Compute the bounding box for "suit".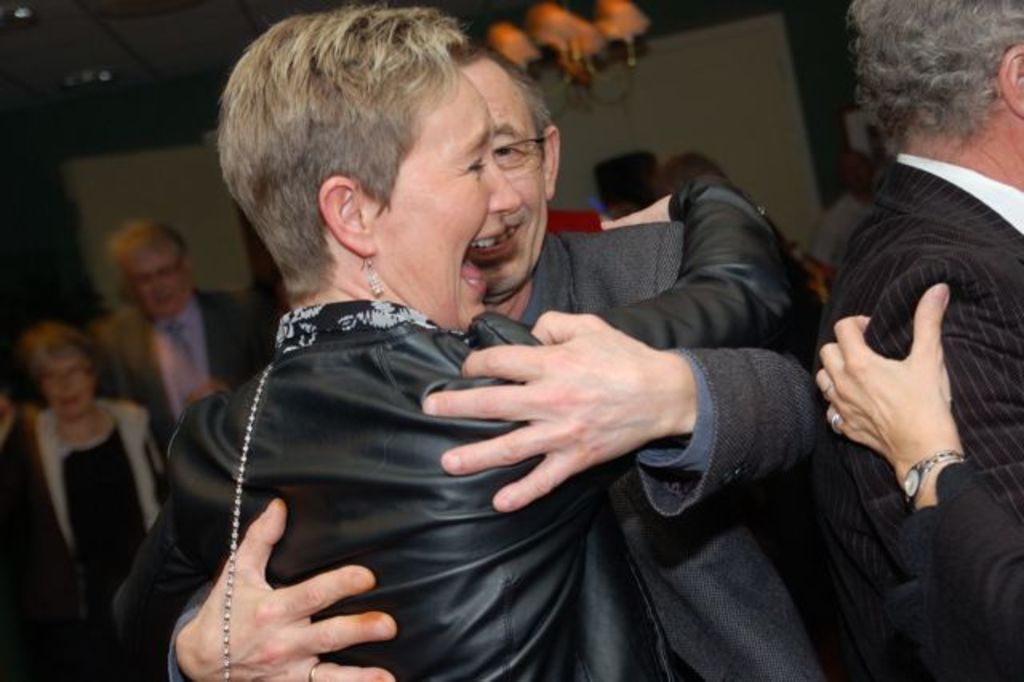
[814, 146, 1022, 680].
